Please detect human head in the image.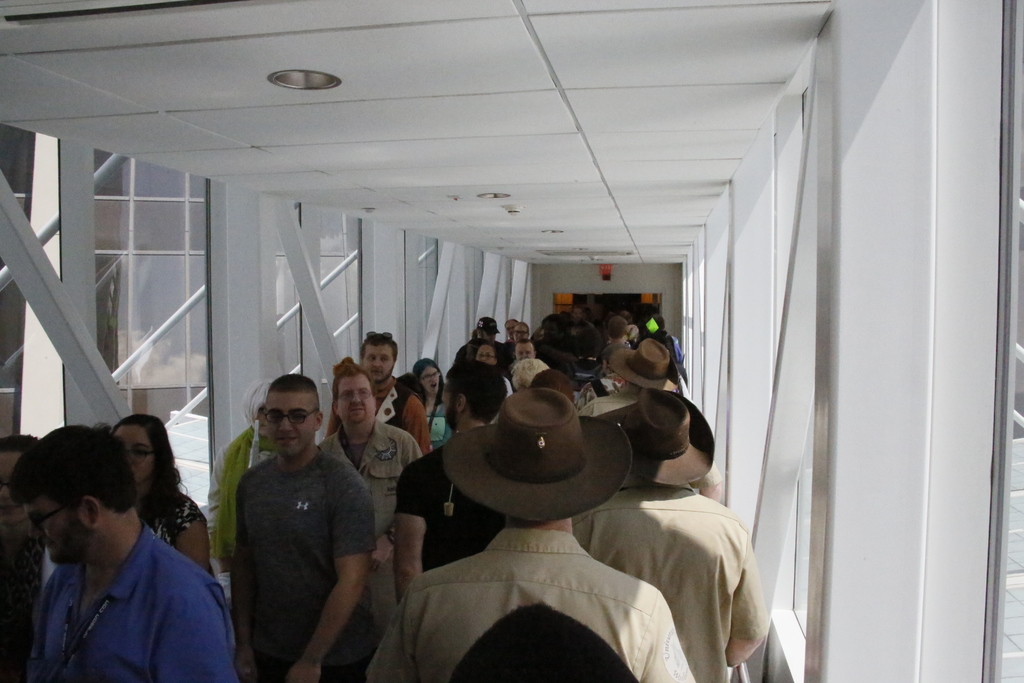
(left=356, top=333, right=396, bottom=385).
